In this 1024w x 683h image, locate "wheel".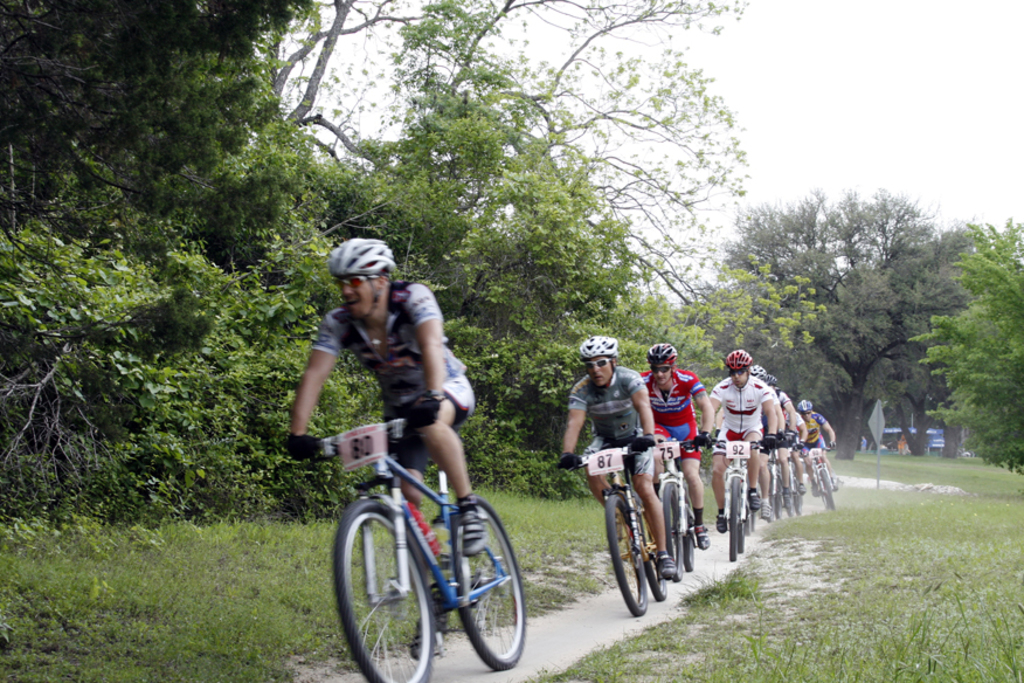
Bounding box: [450, 499, 525, 669].
